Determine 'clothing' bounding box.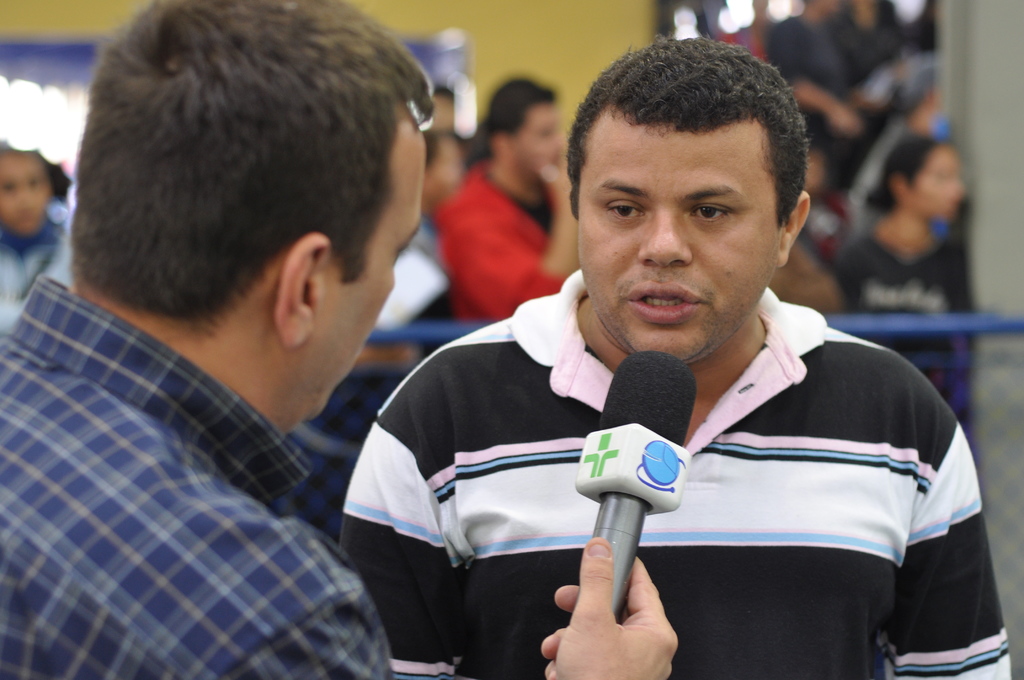
Determined: x1=837, y1=221, x2=966, y2=391.
